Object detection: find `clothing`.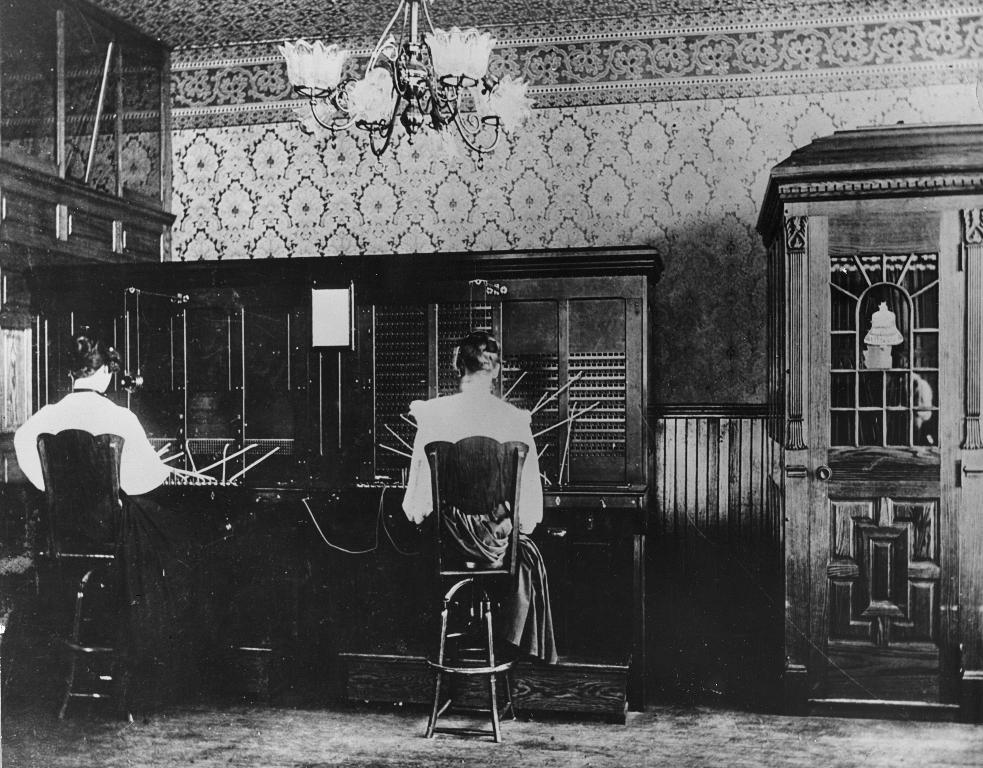
(9, 389, 170, 496).
